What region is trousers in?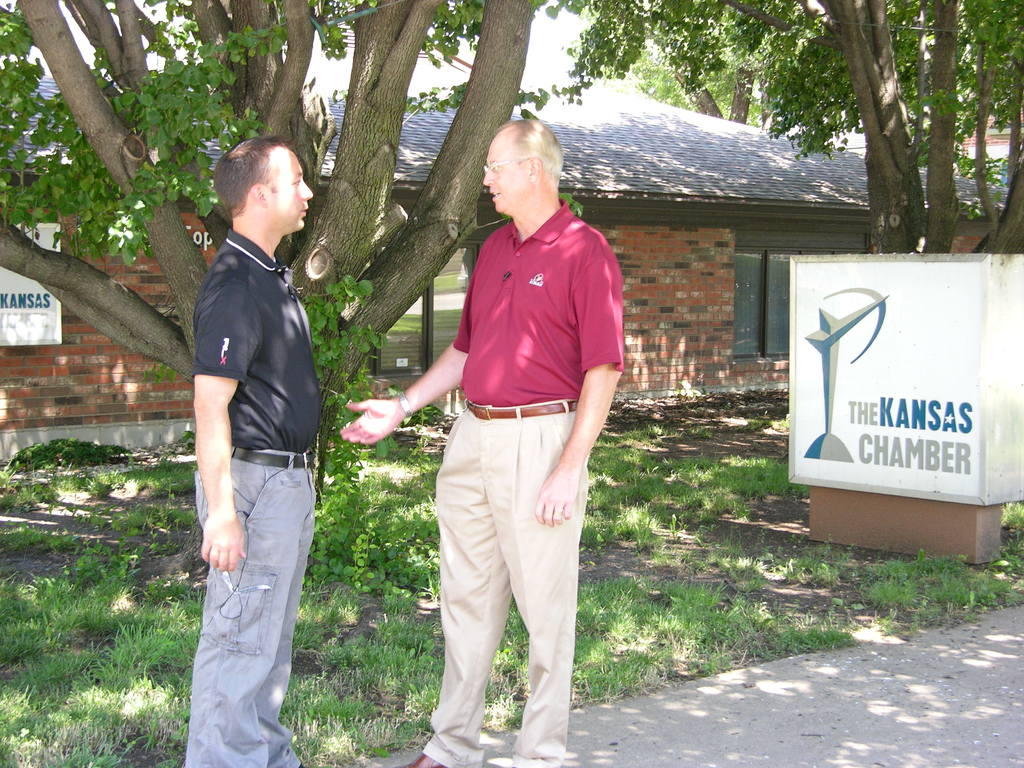
(420, 404, 596, 767).
